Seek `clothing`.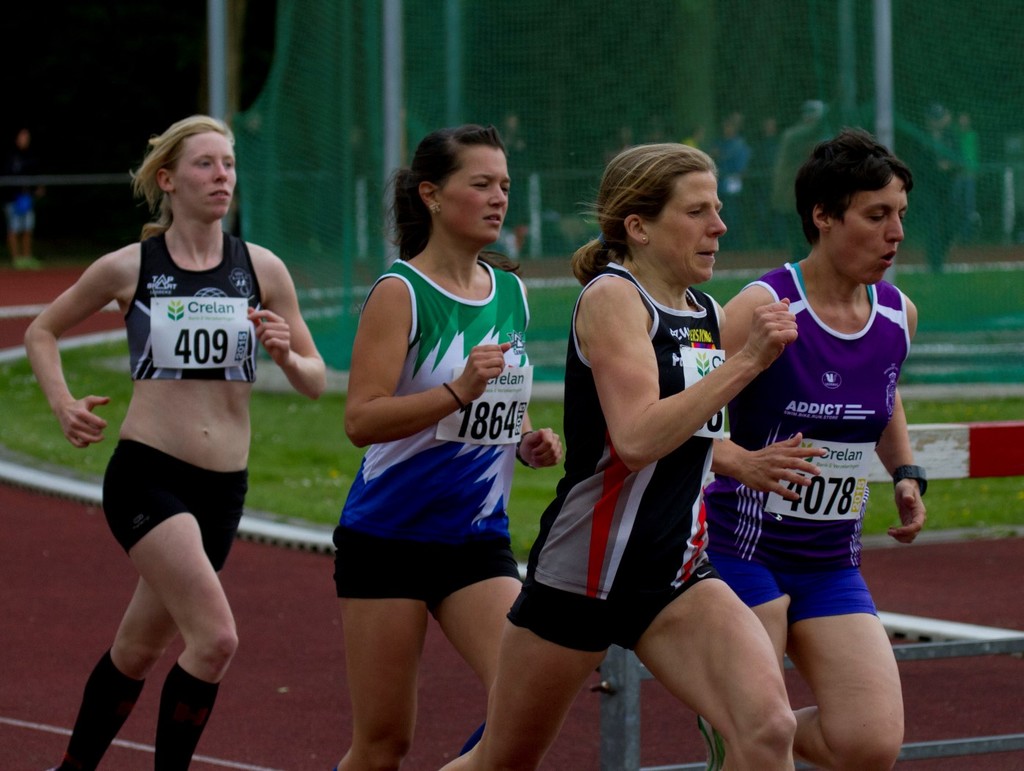
6/148/32/232.
